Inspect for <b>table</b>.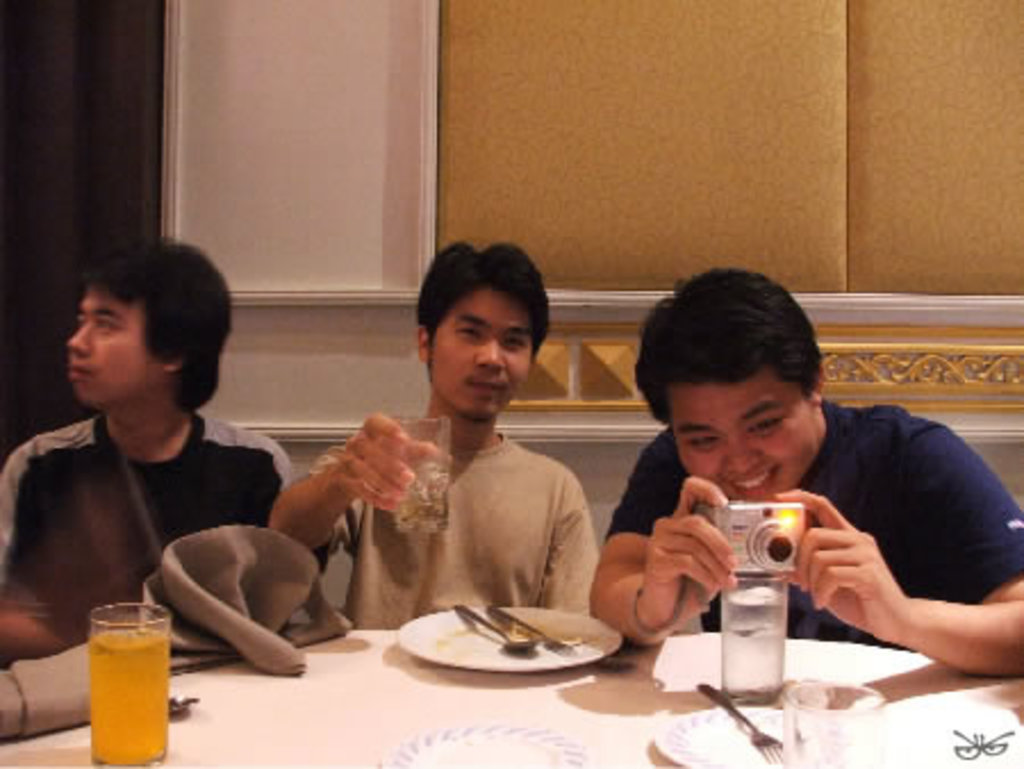
Inspection: locate(0, 614, 1022, 767).
